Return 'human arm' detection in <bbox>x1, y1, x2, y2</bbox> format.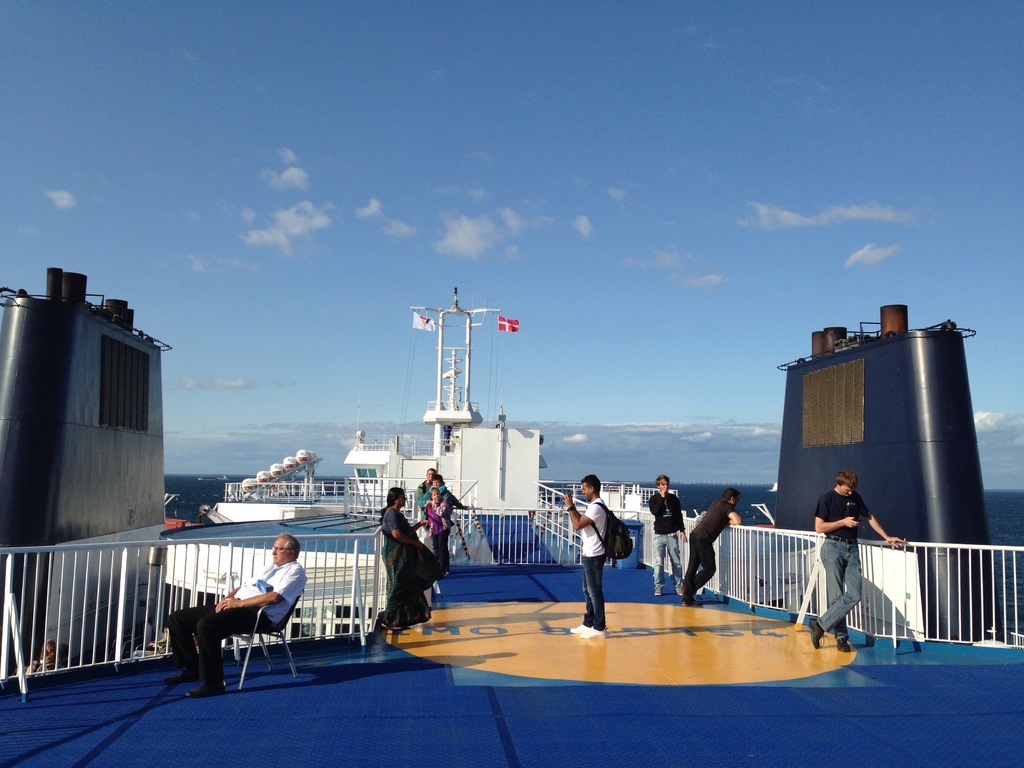
<bbox>561, 491, 600, 534</bbox>.
